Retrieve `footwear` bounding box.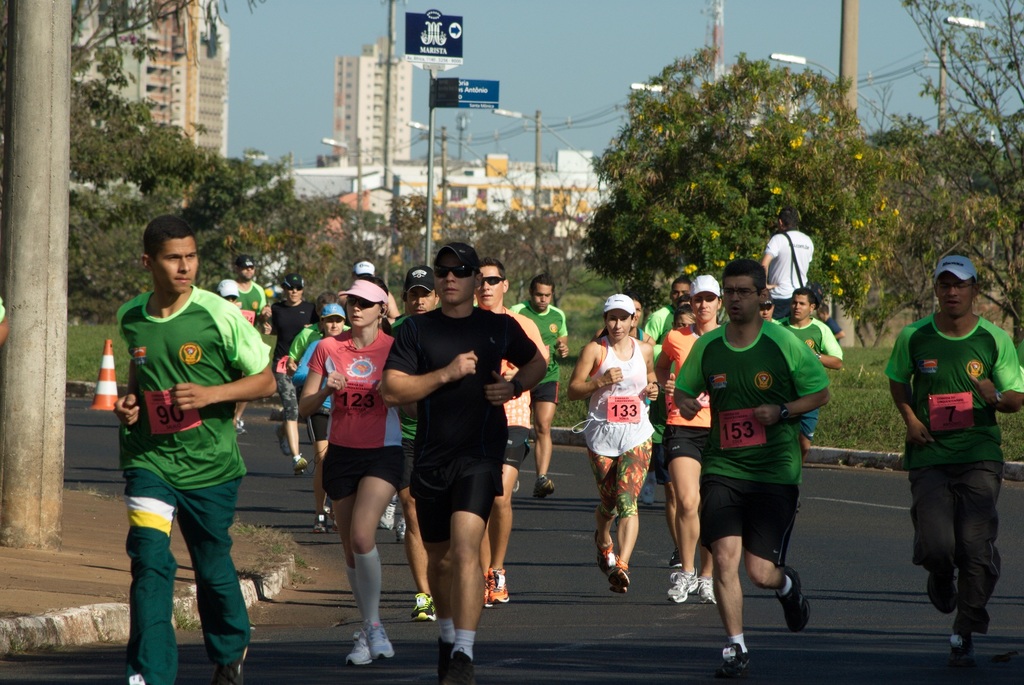
Bounding box: 433,643,452,684.
